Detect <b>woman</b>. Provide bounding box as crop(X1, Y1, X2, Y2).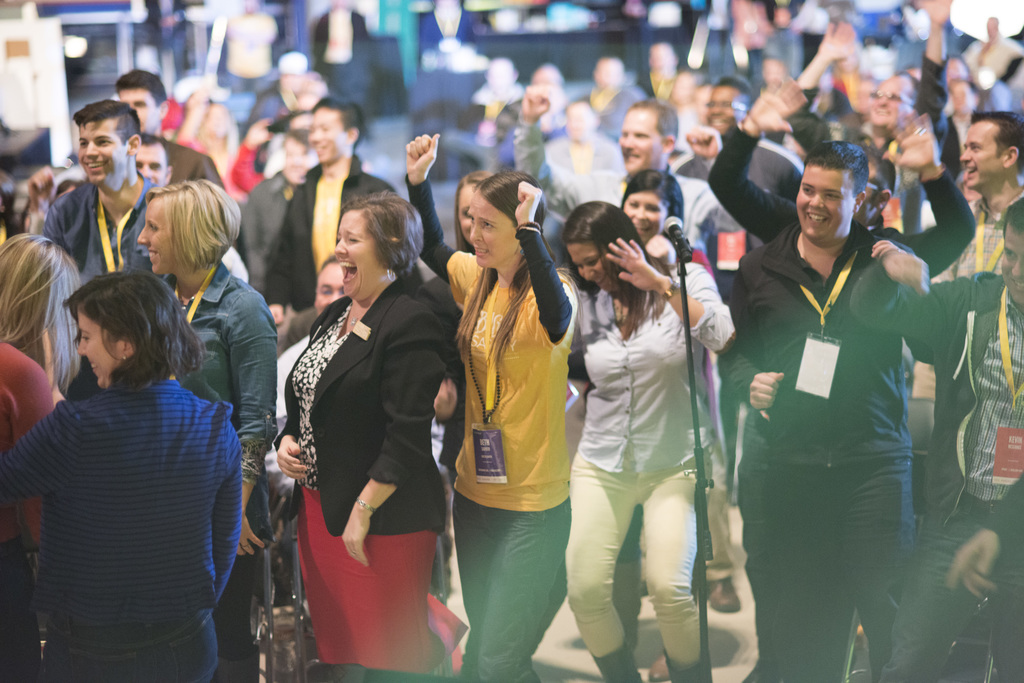
crop(395, 136, 580, 682).
